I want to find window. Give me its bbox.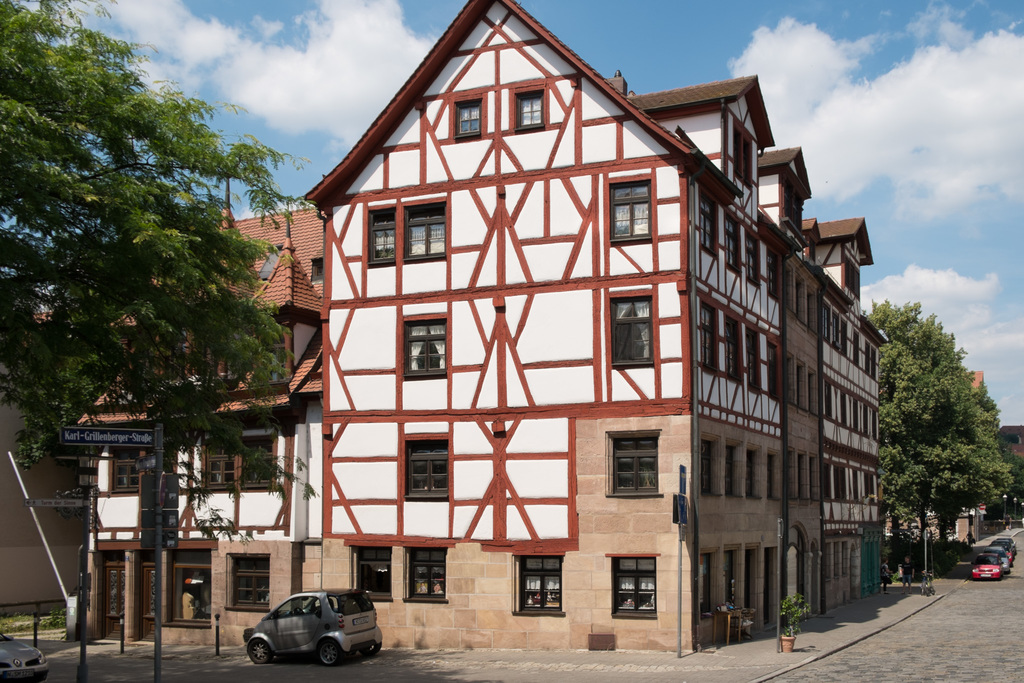
bbox=[309, 247, 323, 283].
